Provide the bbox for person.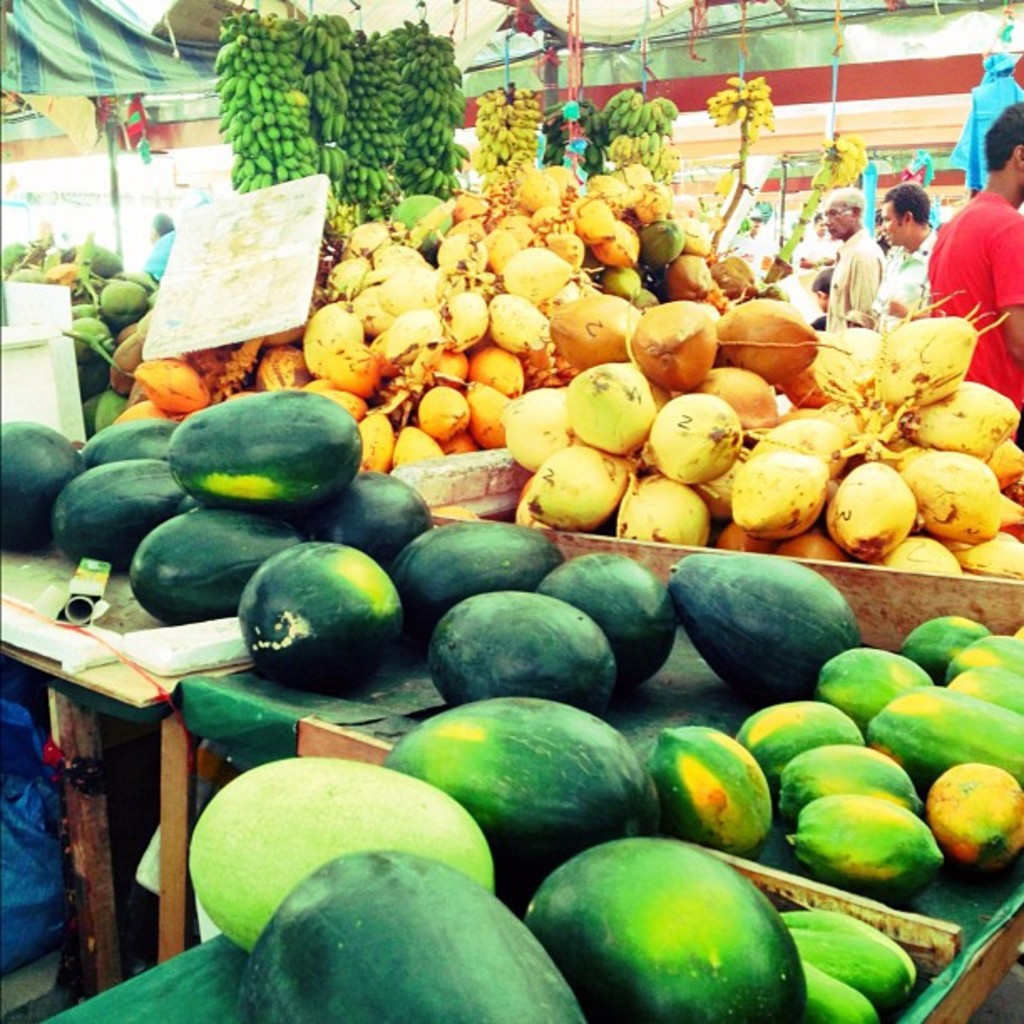
[left=927, top=99, right=1022, bottom=457].
